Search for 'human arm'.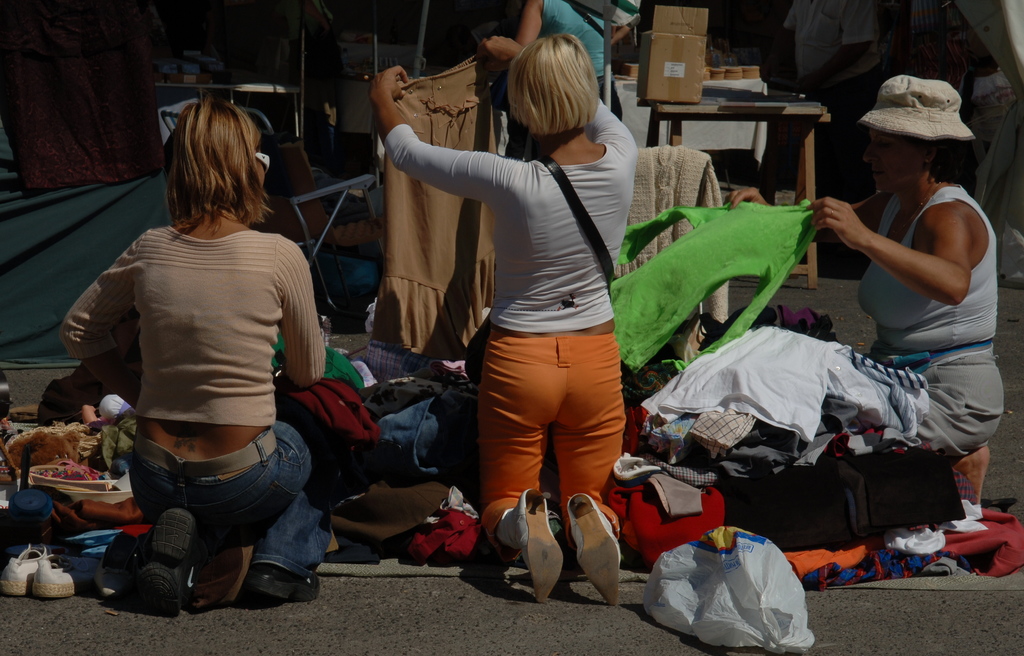
Found at rect(728, 174, 871, 224).
